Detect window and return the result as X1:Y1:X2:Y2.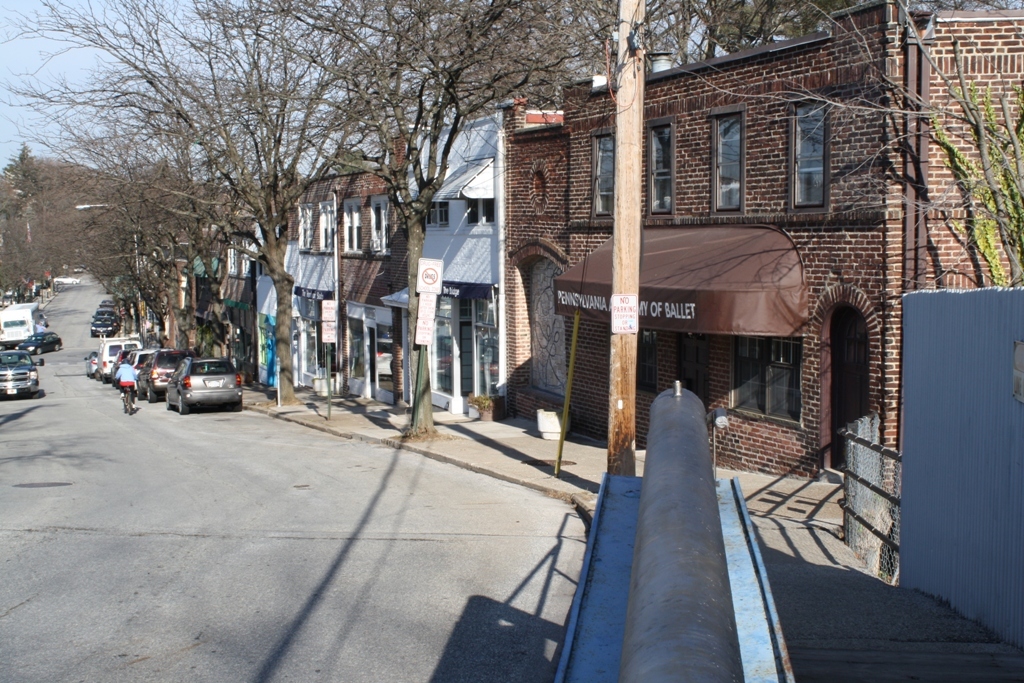
340:203:361:256.
